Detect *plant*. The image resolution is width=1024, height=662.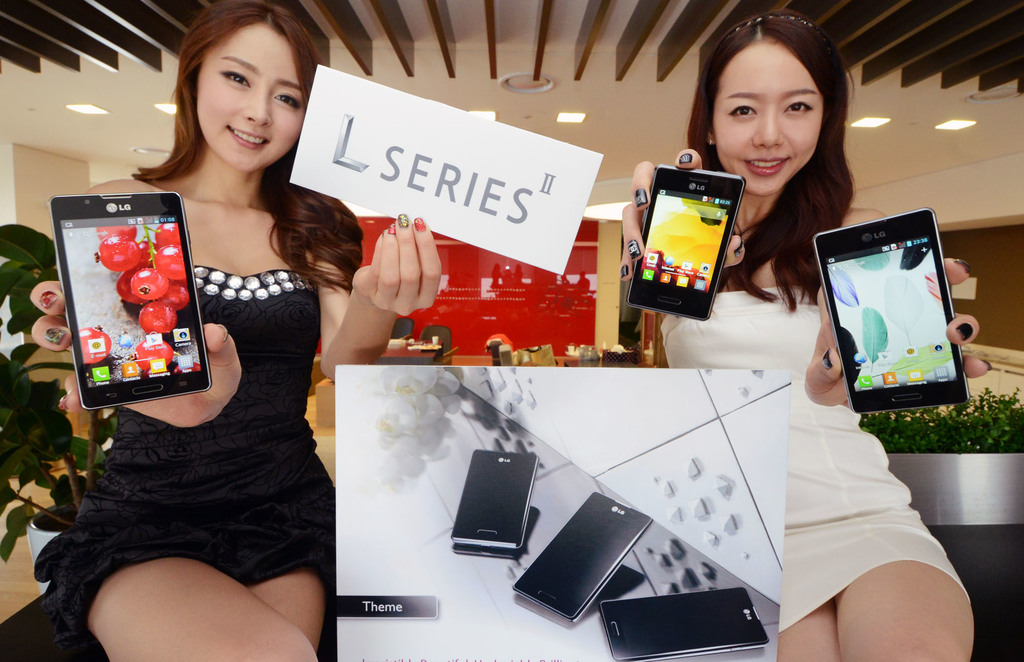
0:224:121:599.
